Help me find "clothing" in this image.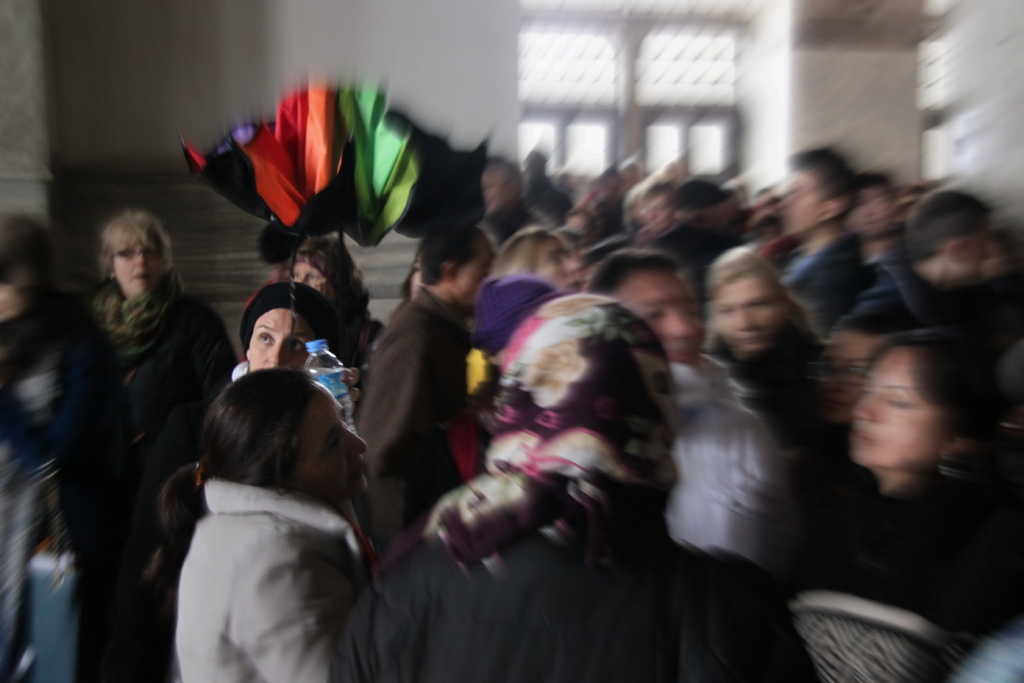
Found it: box=[481, 208, 519, 242].
